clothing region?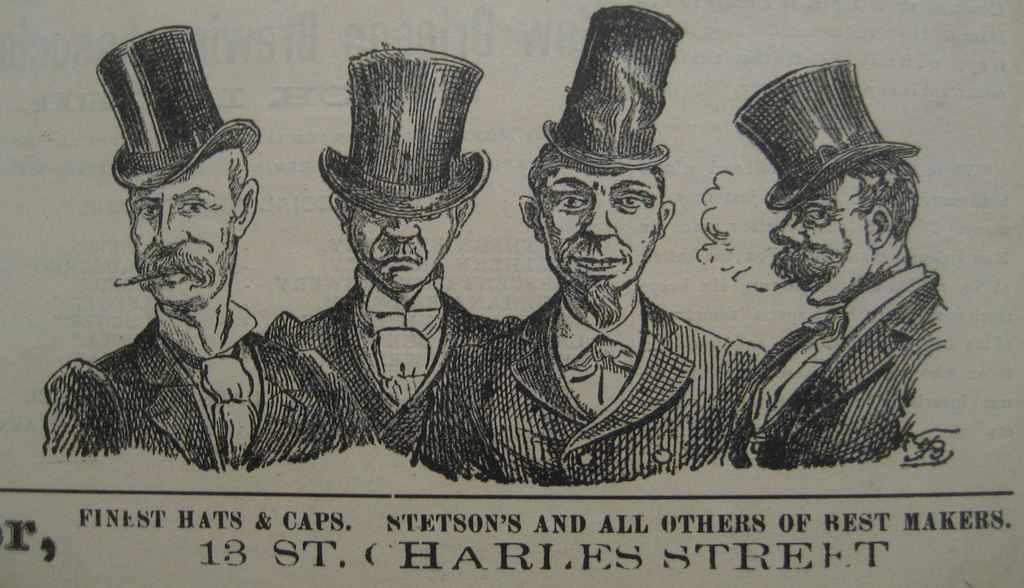
box=[284, 276, 522, 485]
